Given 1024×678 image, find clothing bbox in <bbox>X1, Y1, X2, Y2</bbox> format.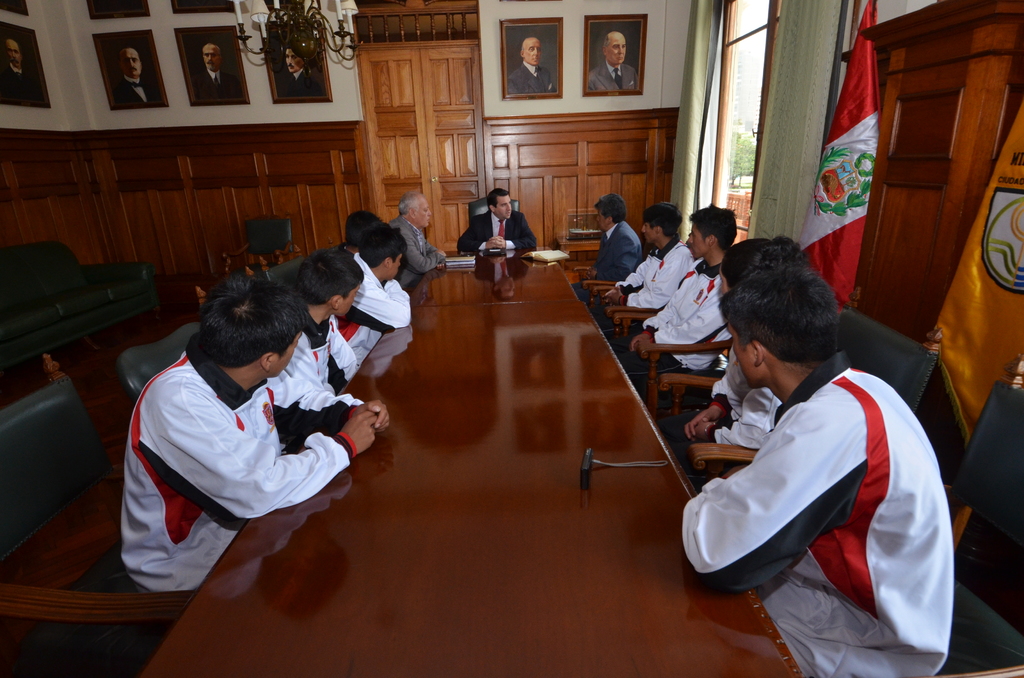
<bbox>583, 69, 634, 99</bbox>.
